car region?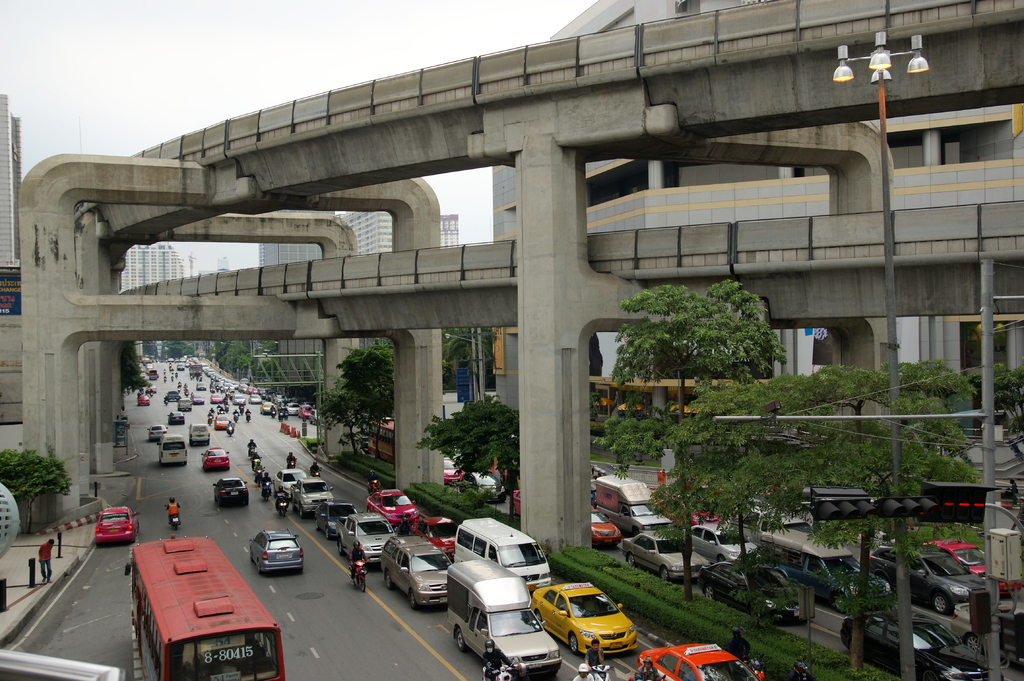
x1=591 y1=508 x2=618 y2=548
